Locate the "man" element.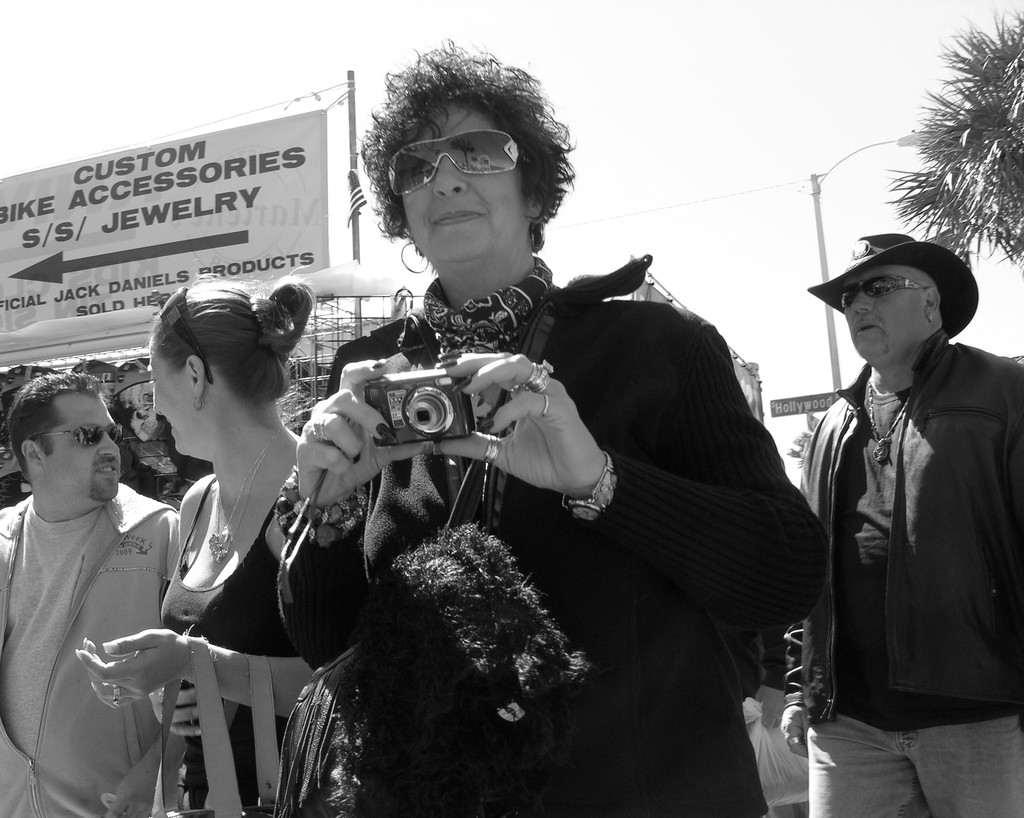
Element bbox: left=4, top=342, right=196, bottom=817.
